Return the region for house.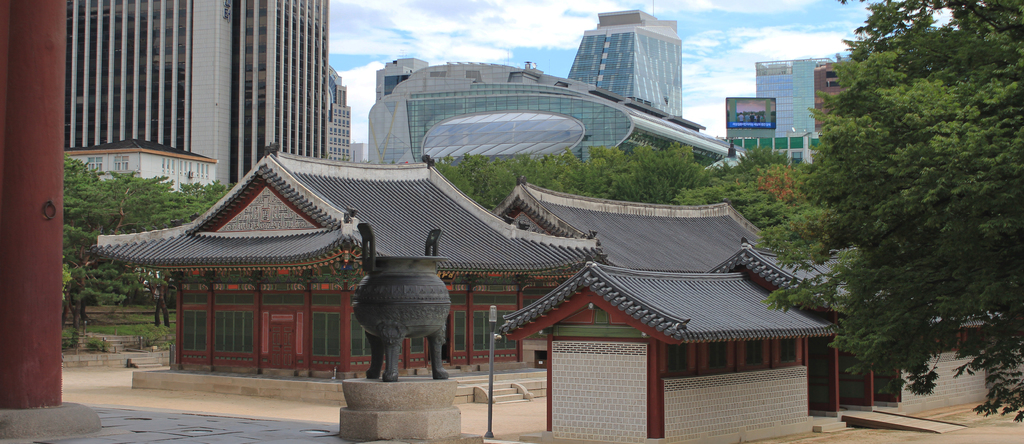
522,181,777,356.
